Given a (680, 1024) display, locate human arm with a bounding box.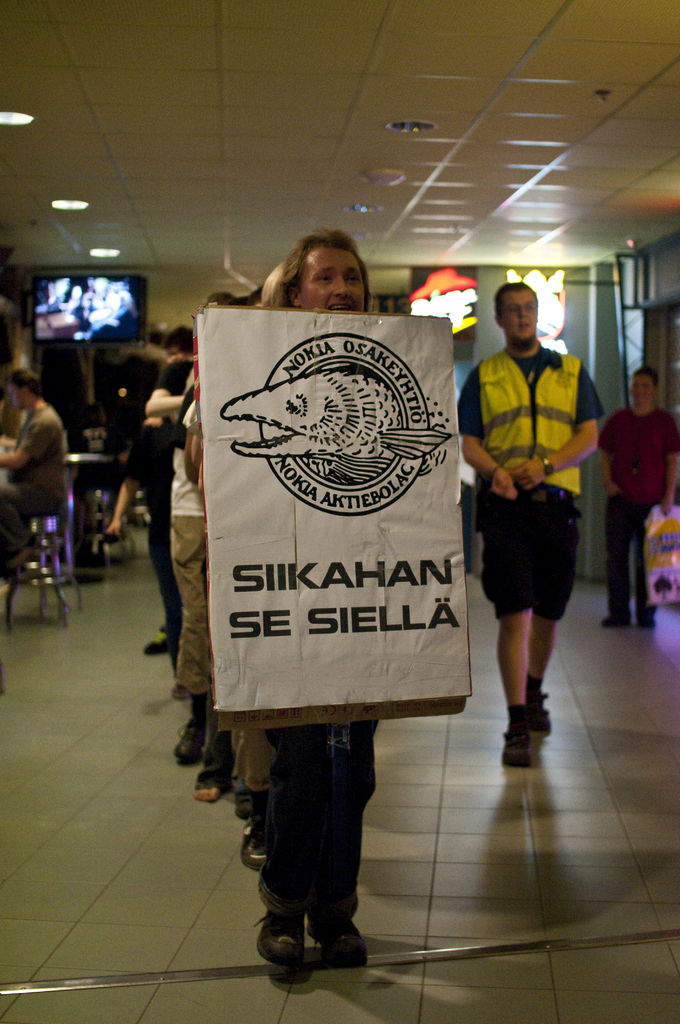
Located: 446/370/521/502.
